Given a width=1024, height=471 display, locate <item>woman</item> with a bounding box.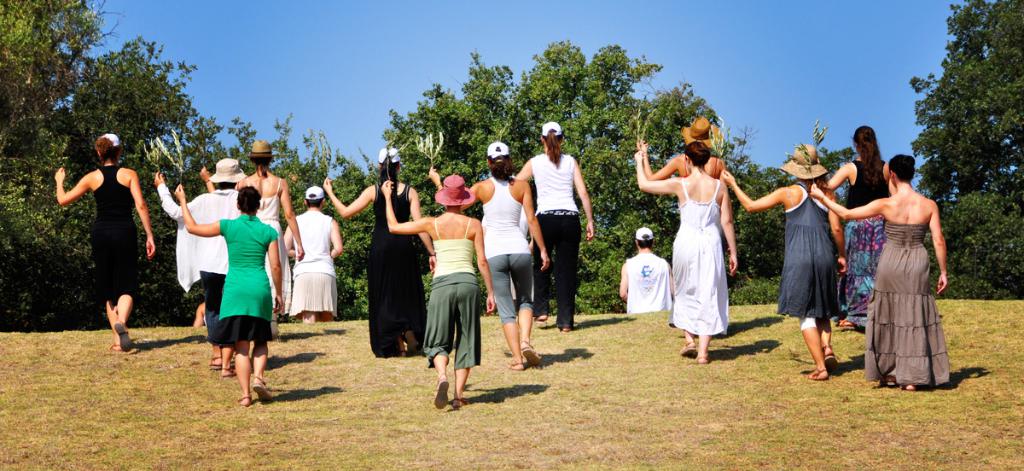
Located: 280, 186, 346, 322.
